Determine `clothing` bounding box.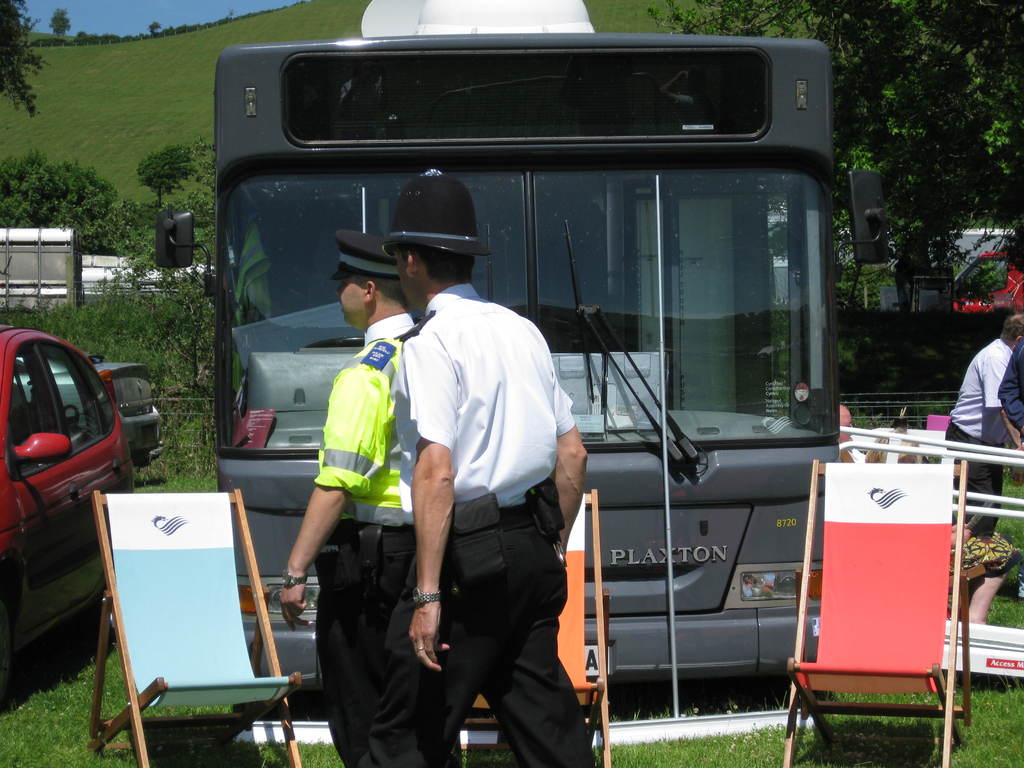
Determined: locate(310, 303, 436, 767).
